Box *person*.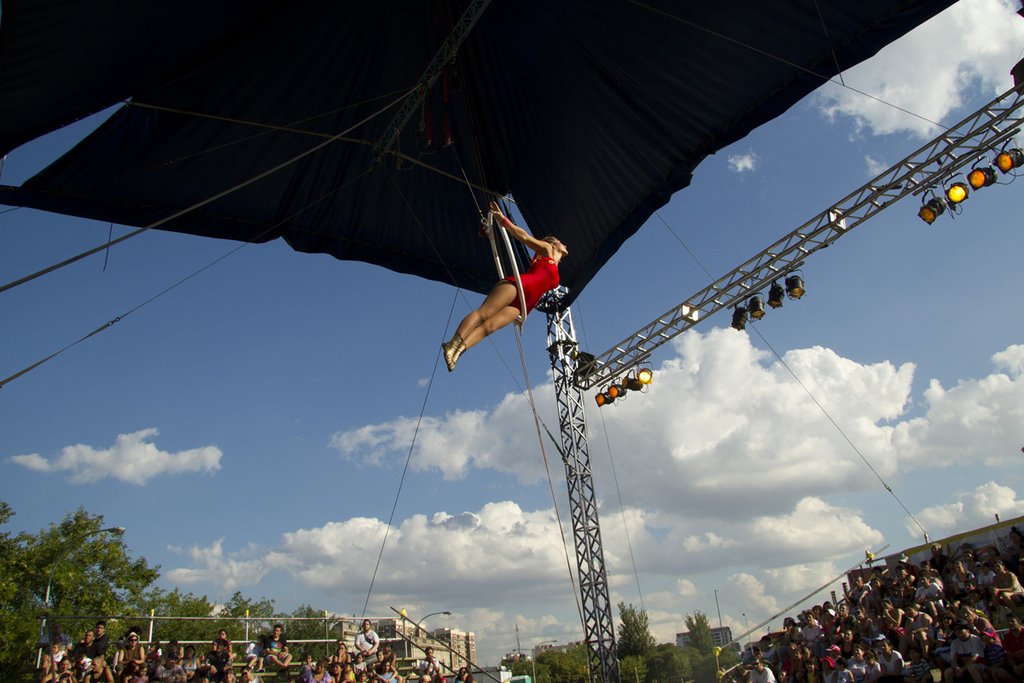
left=423, top=215, right=565, bottom=414.
